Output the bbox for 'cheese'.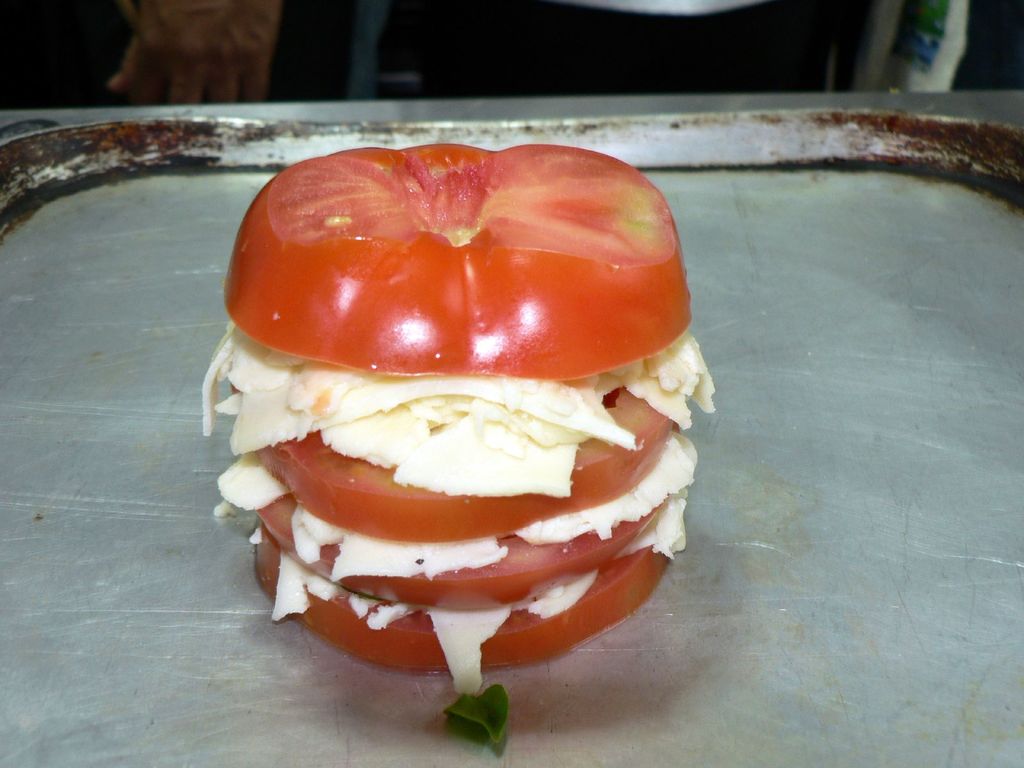
BBox(215, 423, 705, 584).
